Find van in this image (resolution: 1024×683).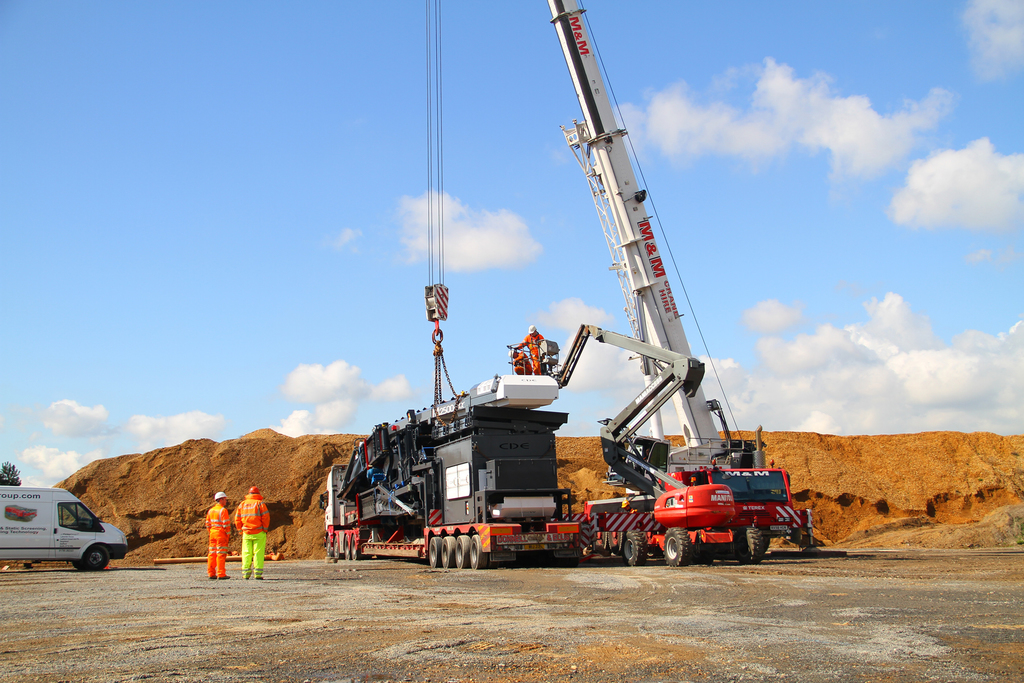
0, 480, 131, 572.
